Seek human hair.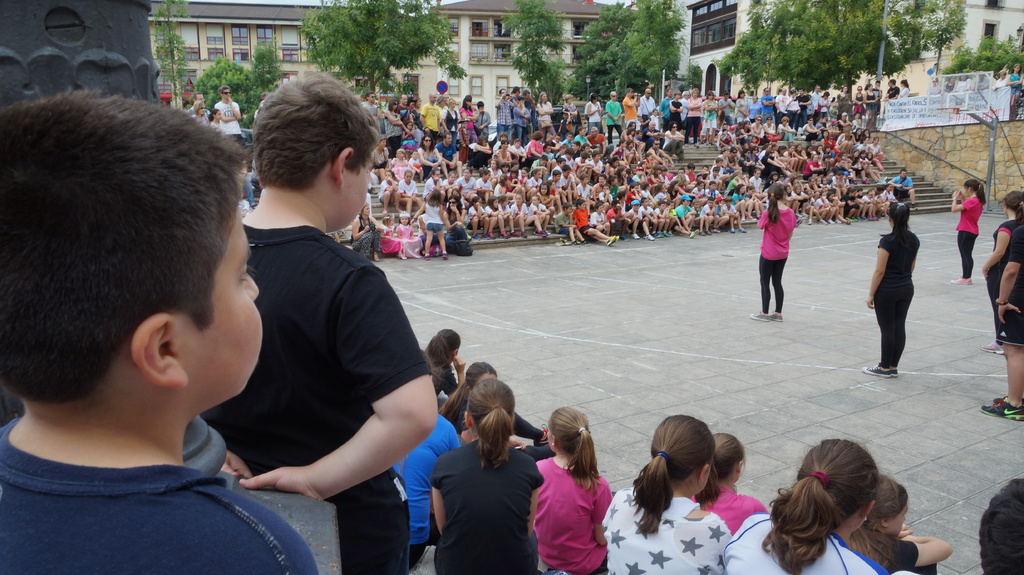
box=[253, 68, 383, 189].
